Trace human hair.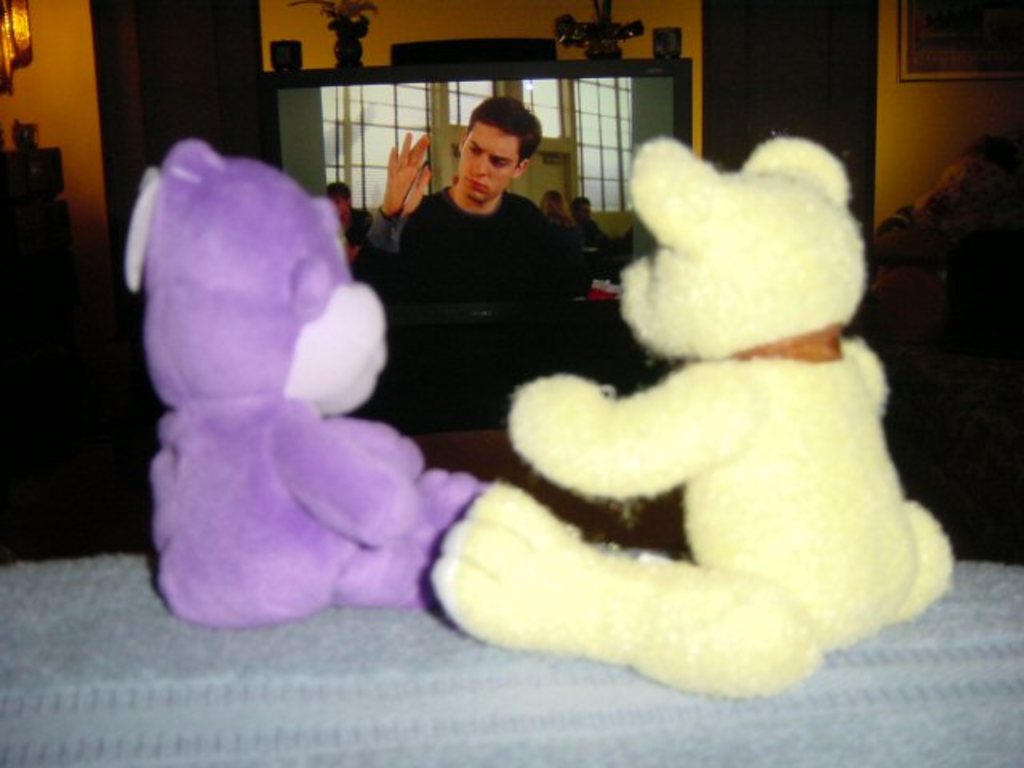
Traced to 571:194:590:218.
